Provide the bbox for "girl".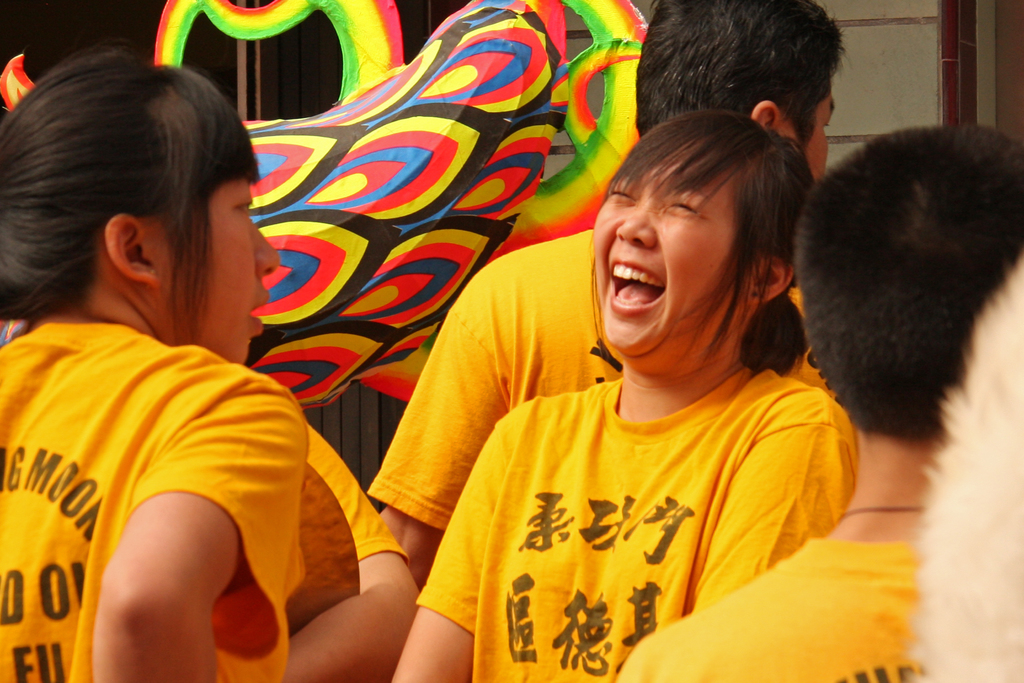
(0,35,308,682).
